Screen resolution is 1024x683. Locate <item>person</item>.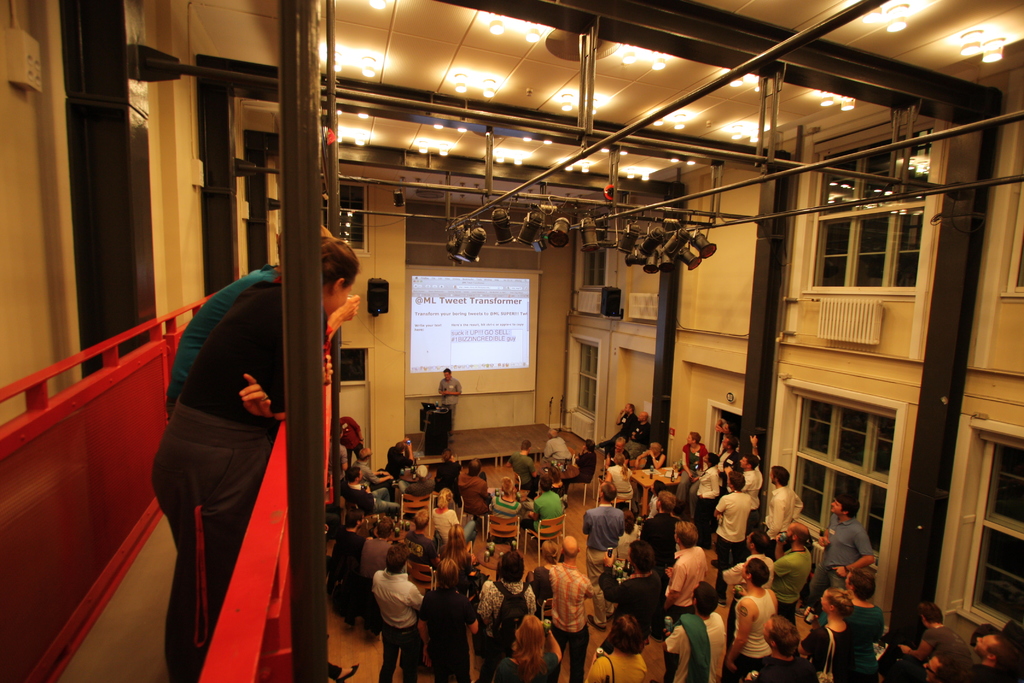
584,481,625,631.
